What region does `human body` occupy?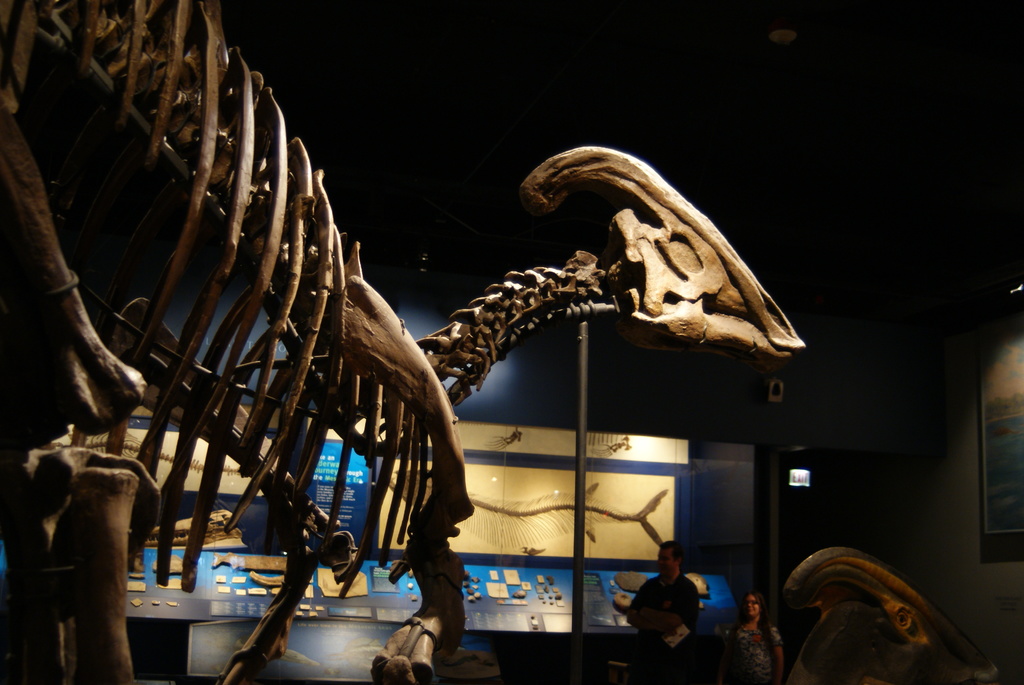
BBox(710, 620, 784, 684).
